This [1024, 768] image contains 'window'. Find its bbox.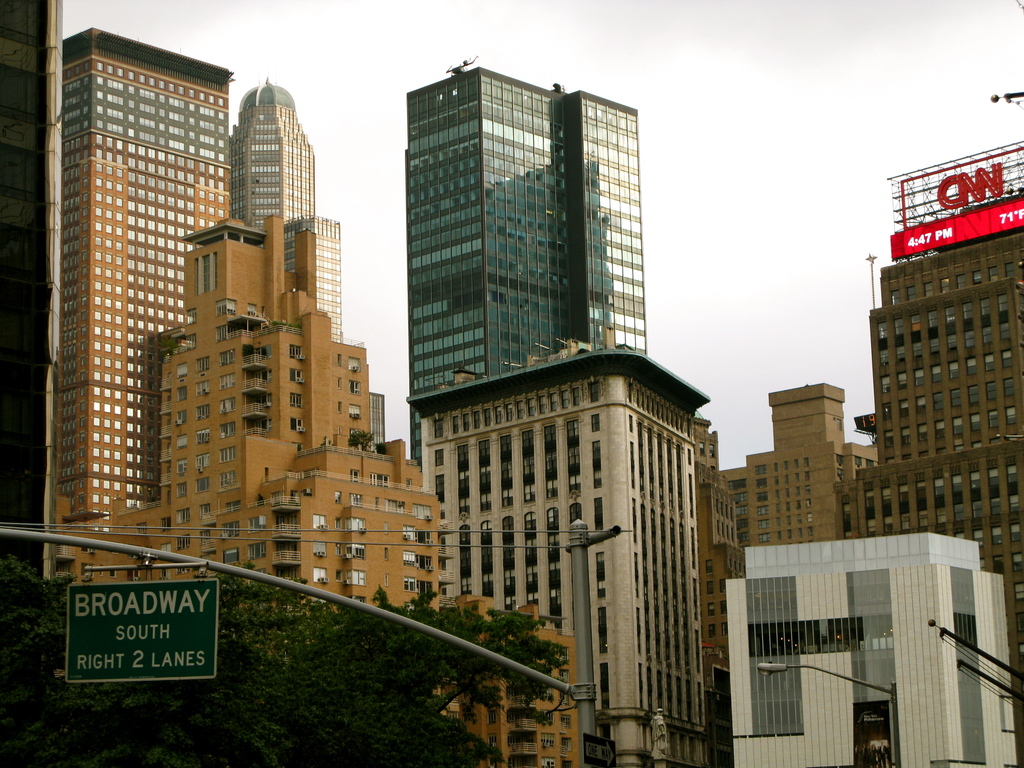
<box>307,563,334,594</box>.
